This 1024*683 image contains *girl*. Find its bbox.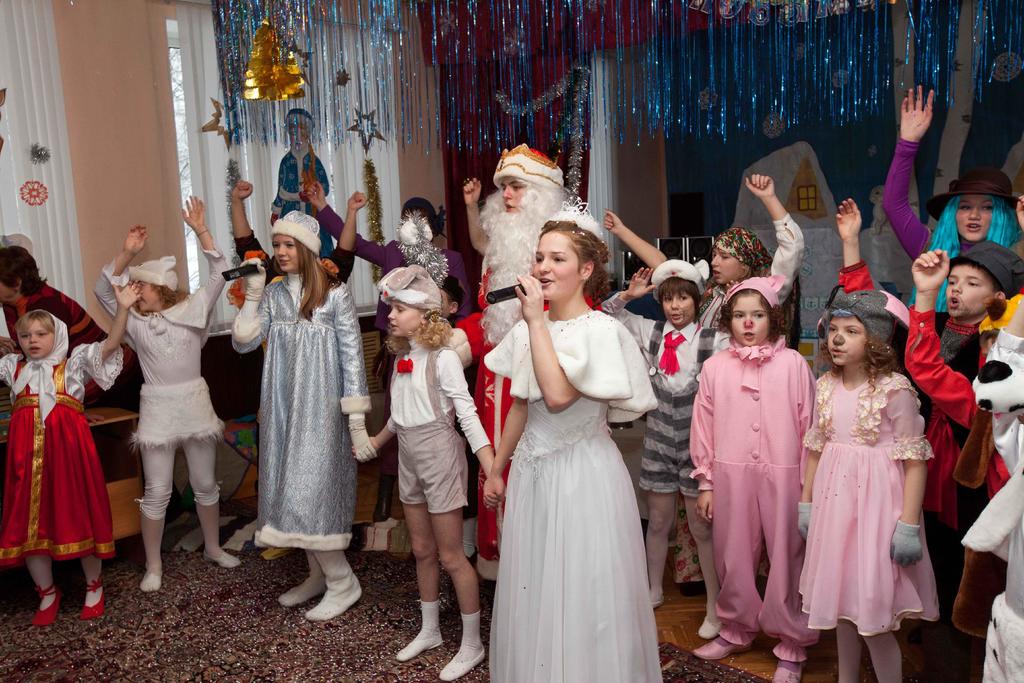
{"x1": 897, "y1": 82, "x2": 1023, "y2": 317}.
